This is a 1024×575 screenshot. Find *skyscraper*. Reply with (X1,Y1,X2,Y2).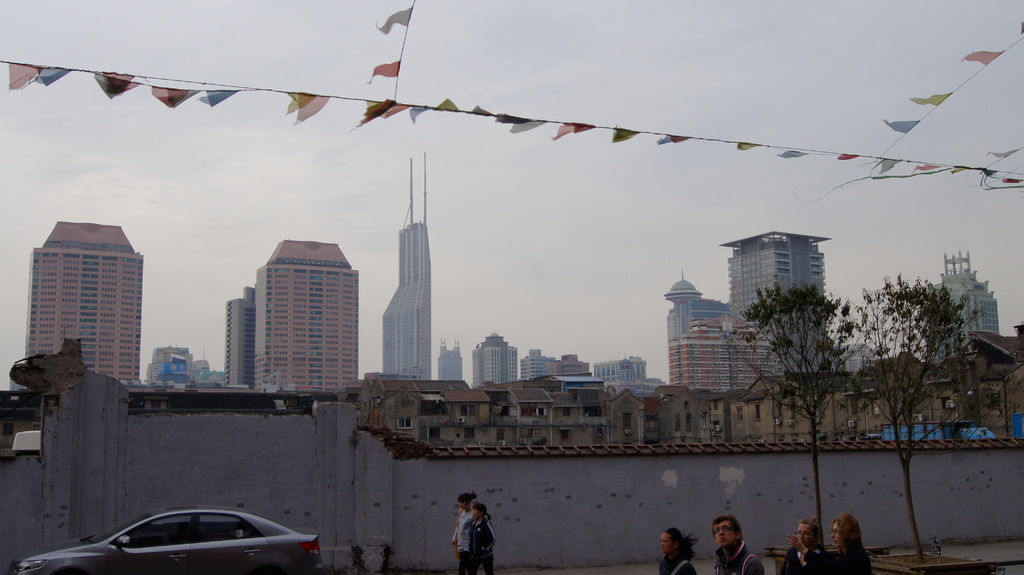
(725,236,825,369).
